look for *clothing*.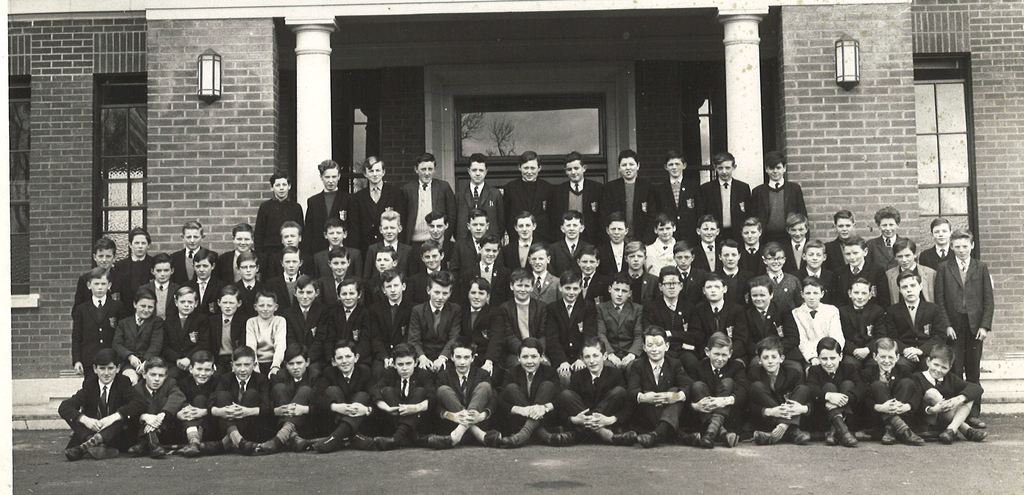
Found: [left=799, top=365, right=863, bottom=432].
